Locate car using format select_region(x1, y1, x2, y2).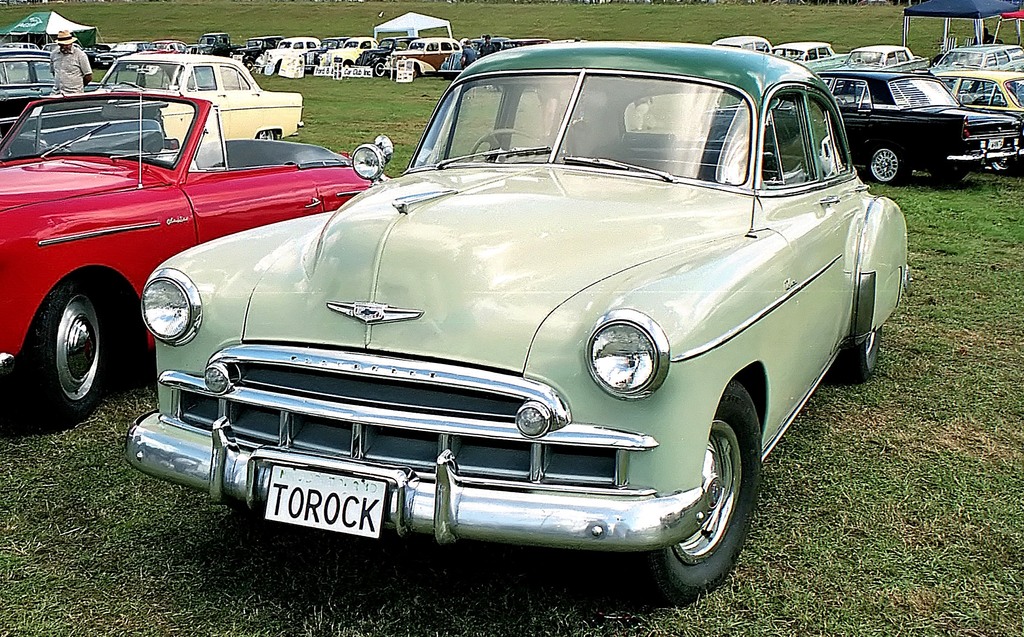
select_region(839, 44, 931, 76).
